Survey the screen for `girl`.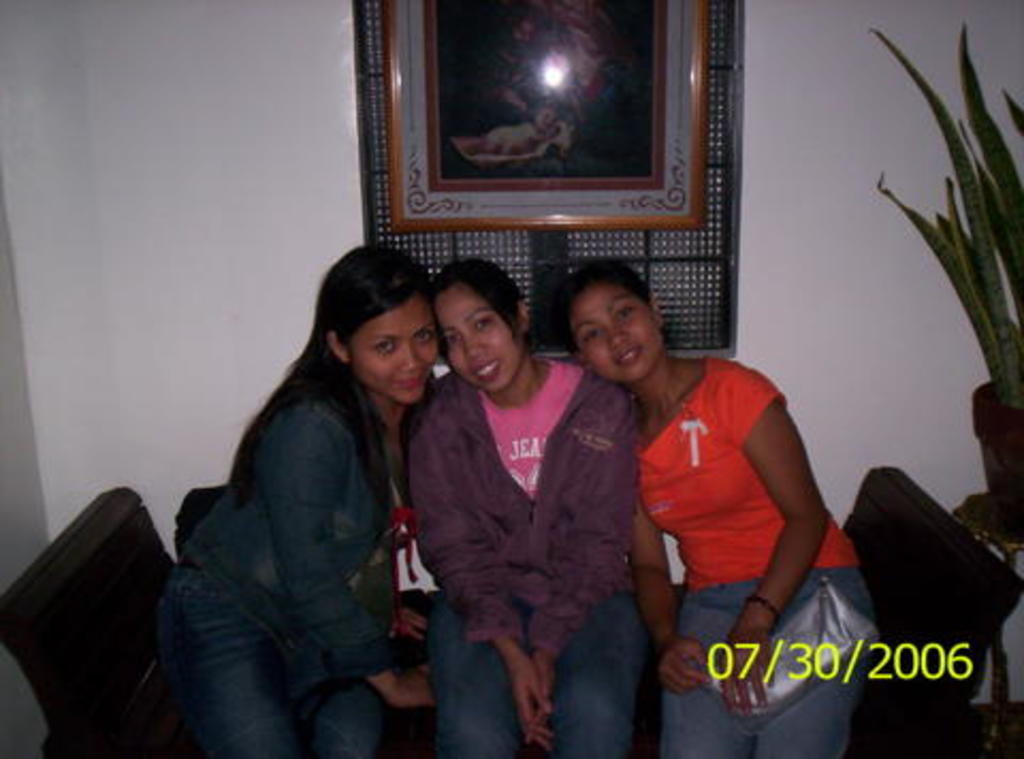
Survey found: locate(154, 241, 431, 757).
